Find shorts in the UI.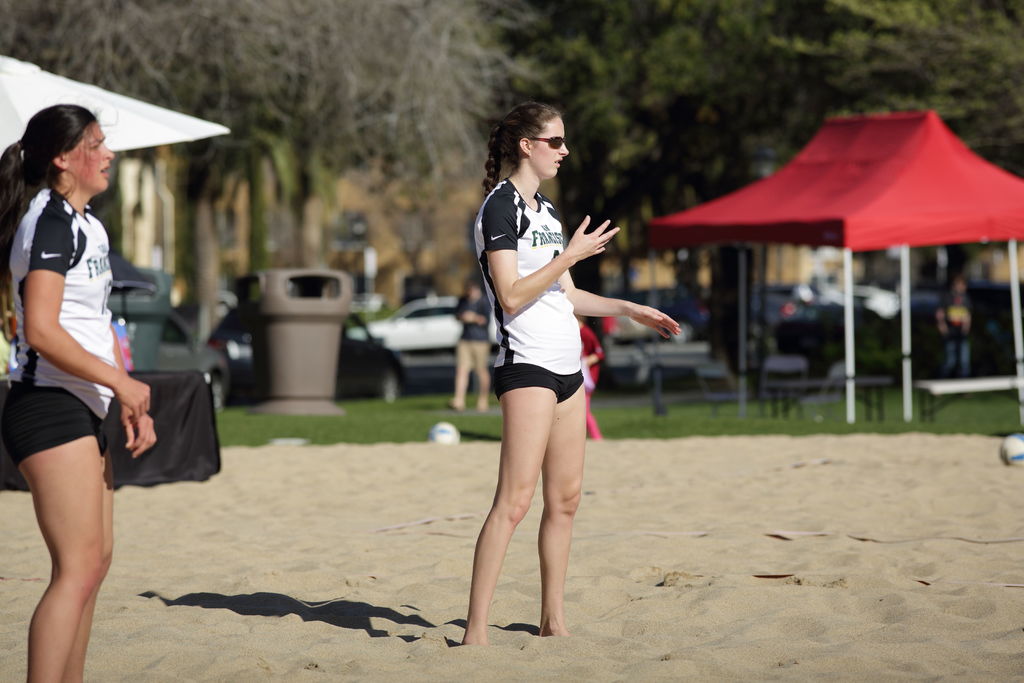
UI element at 490:358:583:402.
